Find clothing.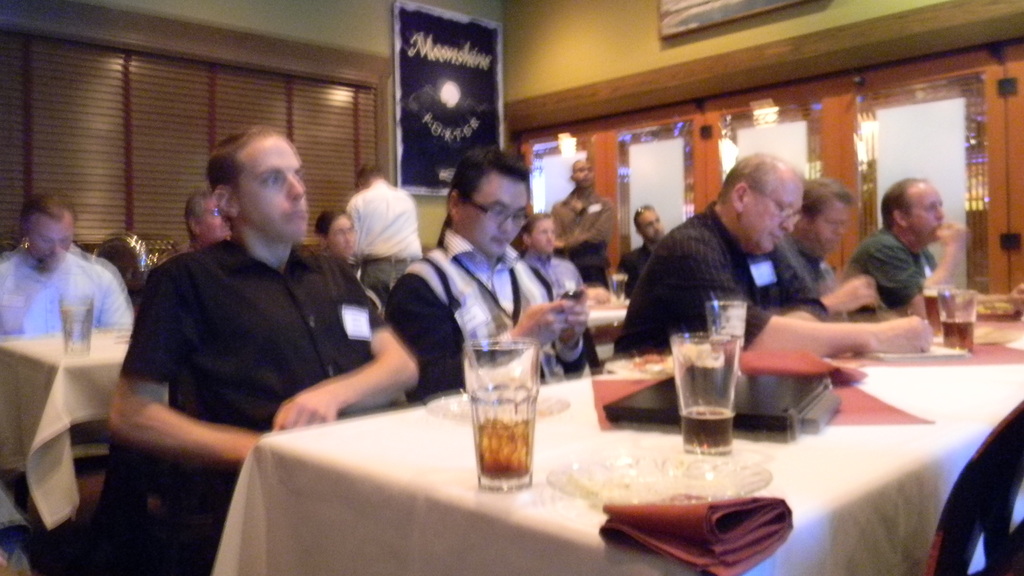
region(549, 183, 618, 292).
